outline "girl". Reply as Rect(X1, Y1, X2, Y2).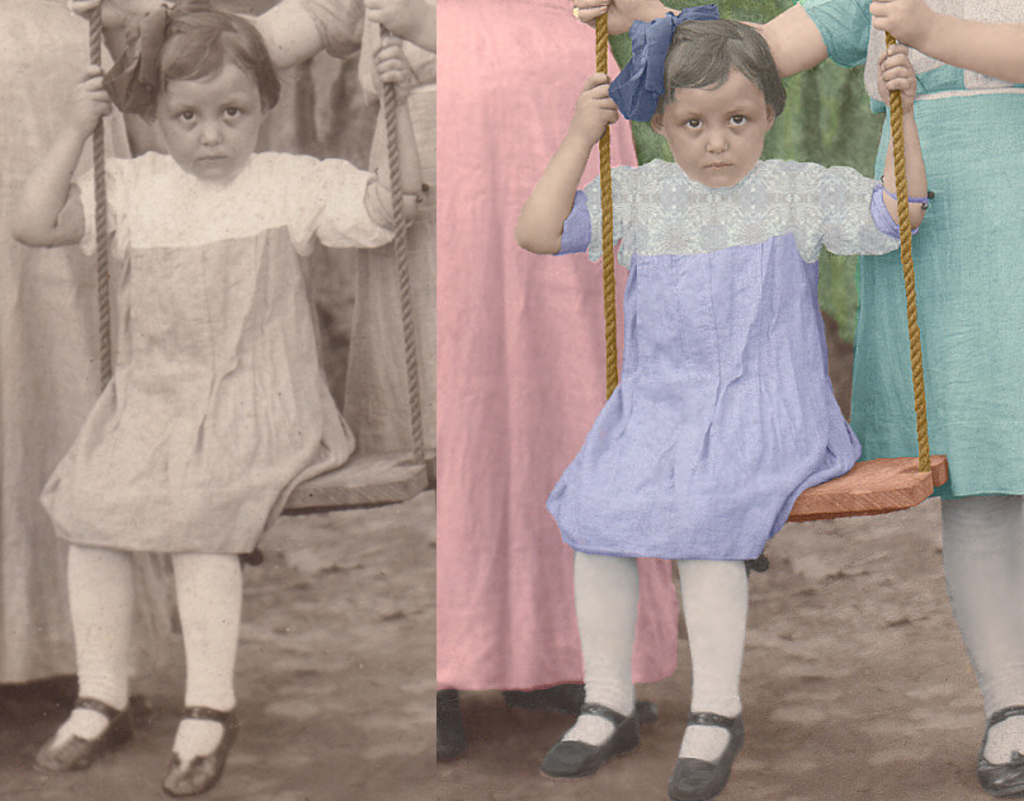
Rect(515, 4, 936, 800).
